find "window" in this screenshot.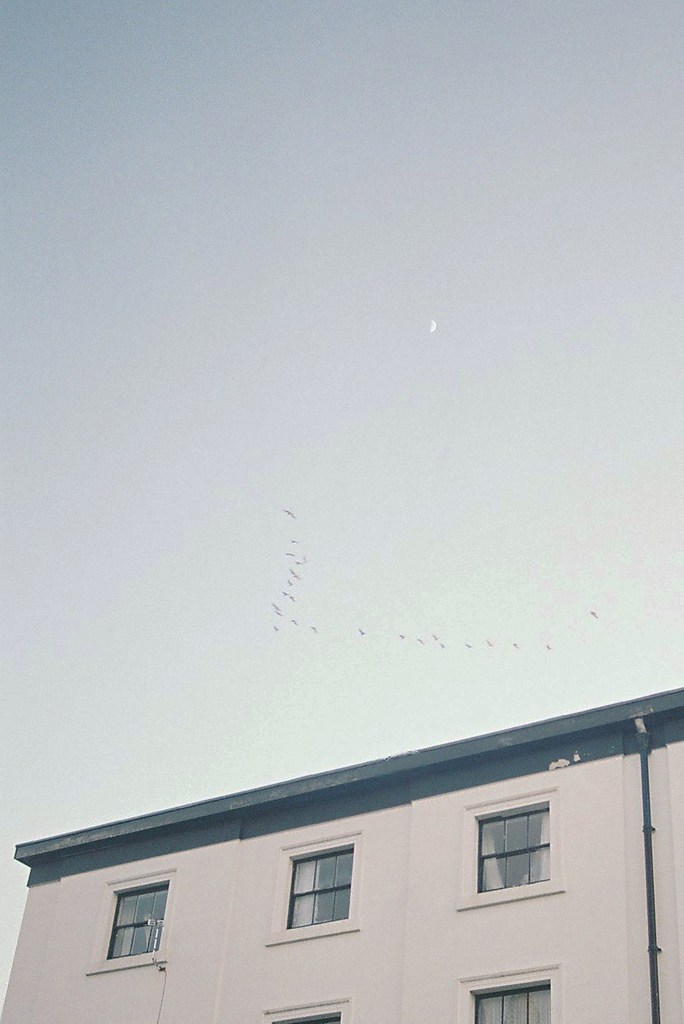
The bounding box for "window" is (94,883,166,963).
